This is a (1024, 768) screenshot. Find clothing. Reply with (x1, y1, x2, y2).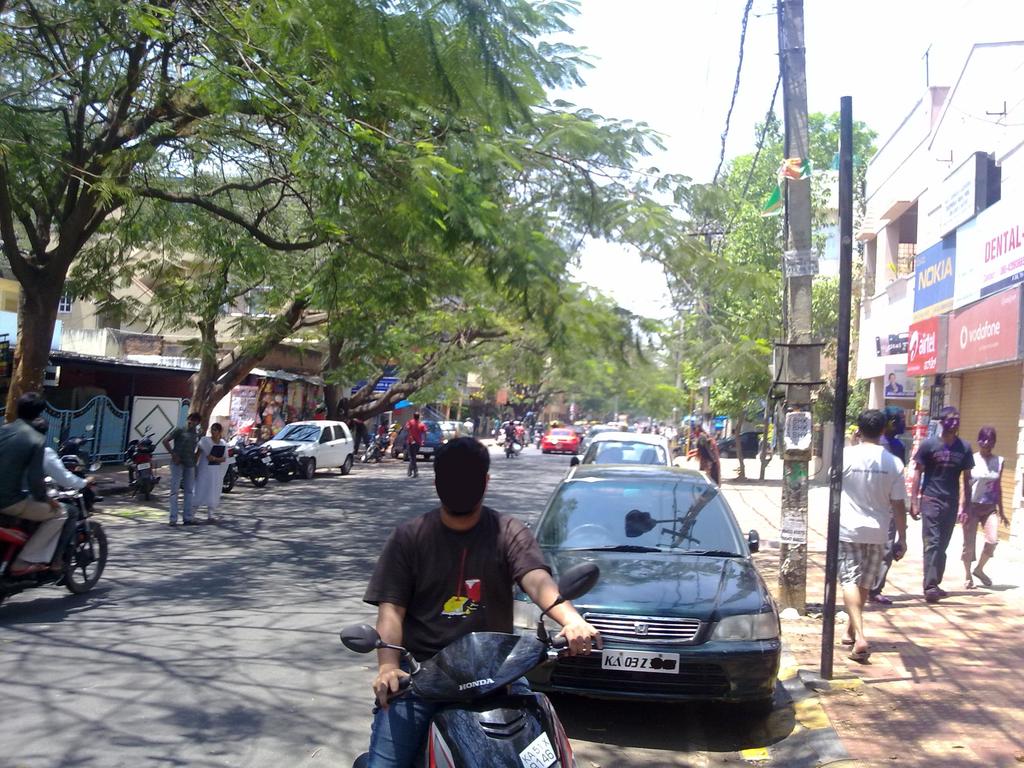
(360, 509, 554, 767).
